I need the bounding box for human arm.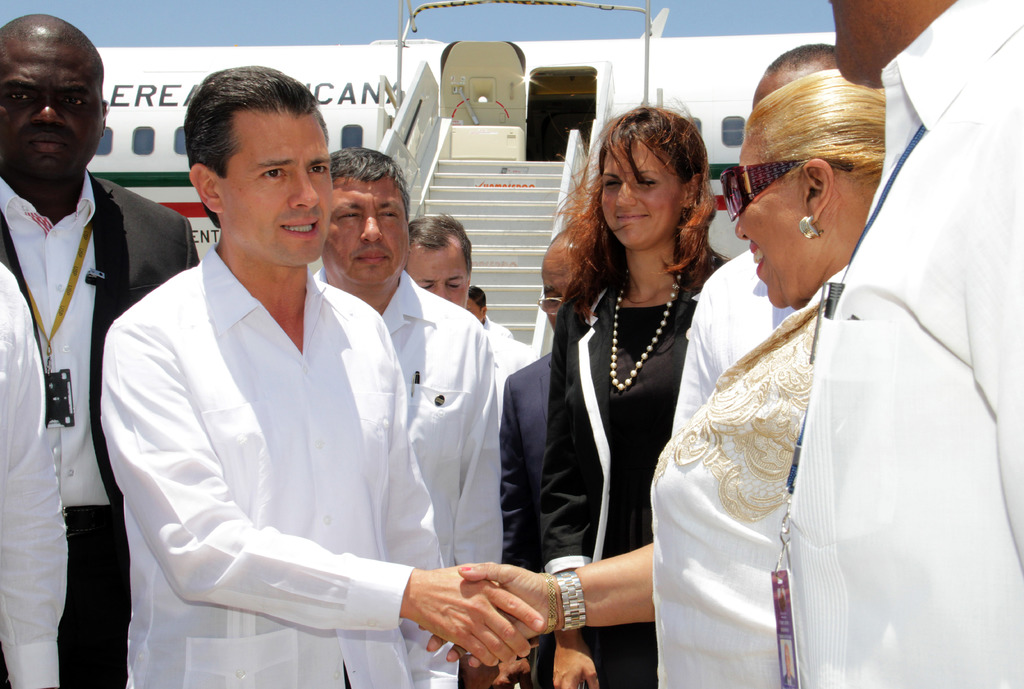
Here it is: bbox=(118, 316, 547, 670).
